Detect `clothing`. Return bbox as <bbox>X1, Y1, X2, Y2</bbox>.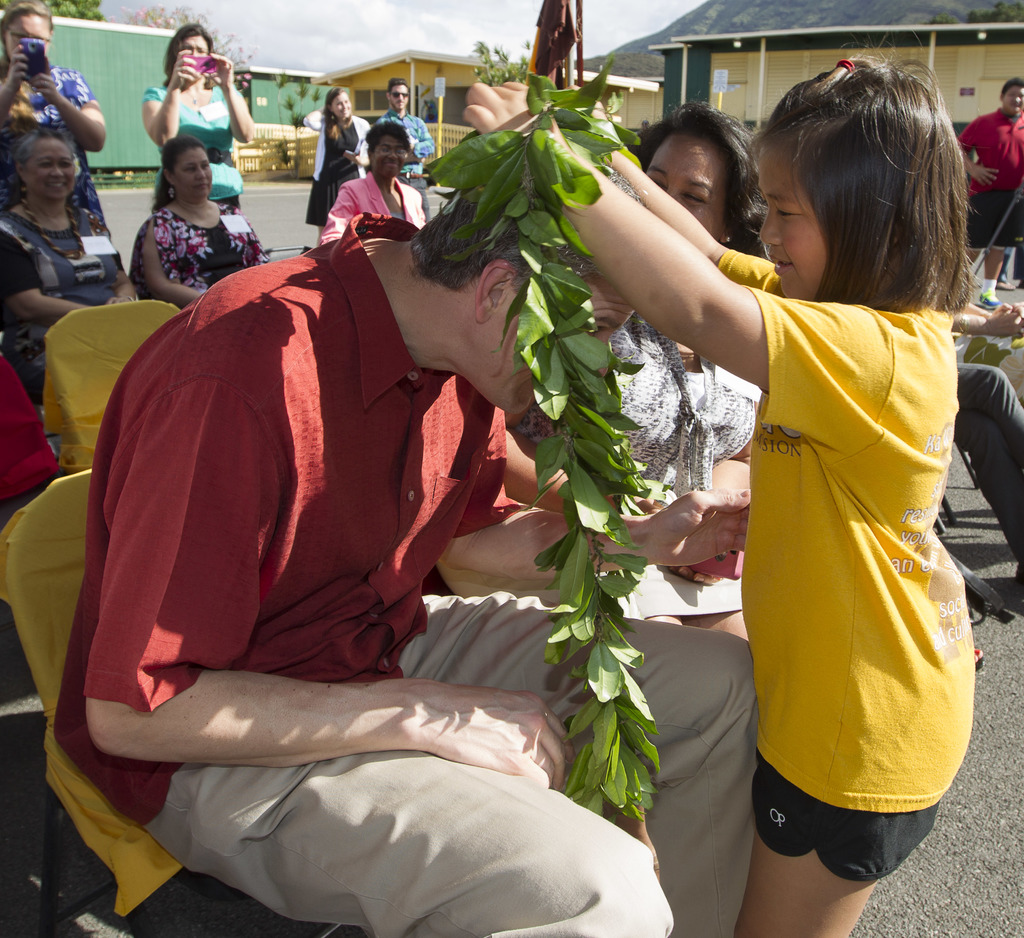
<bbox>667, 190, 977, 846</bbox>.
